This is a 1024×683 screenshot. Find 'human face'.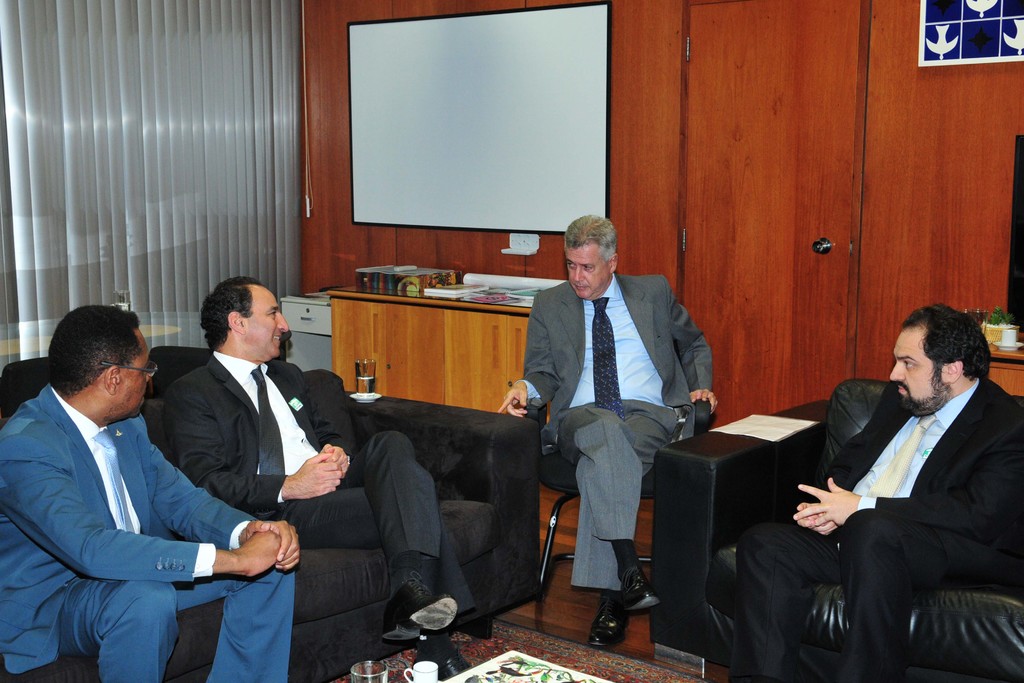
Bounding box: crop(561, 243, 619, 300).
